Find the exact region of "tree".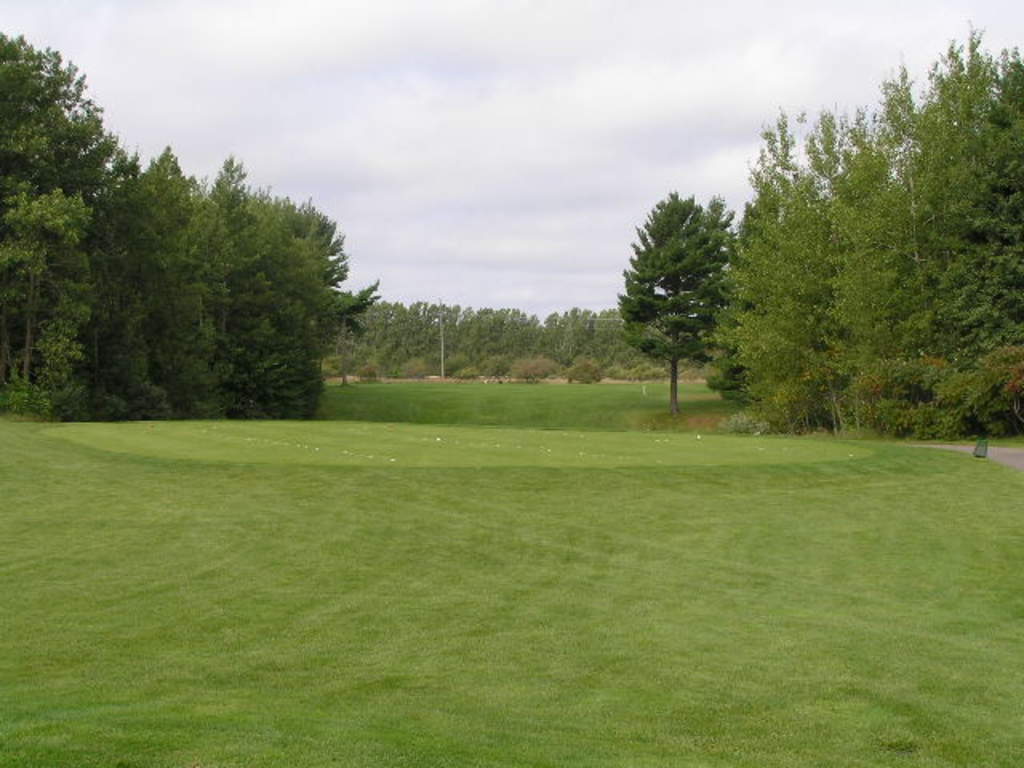
Exact region: [0,21,371,426].
